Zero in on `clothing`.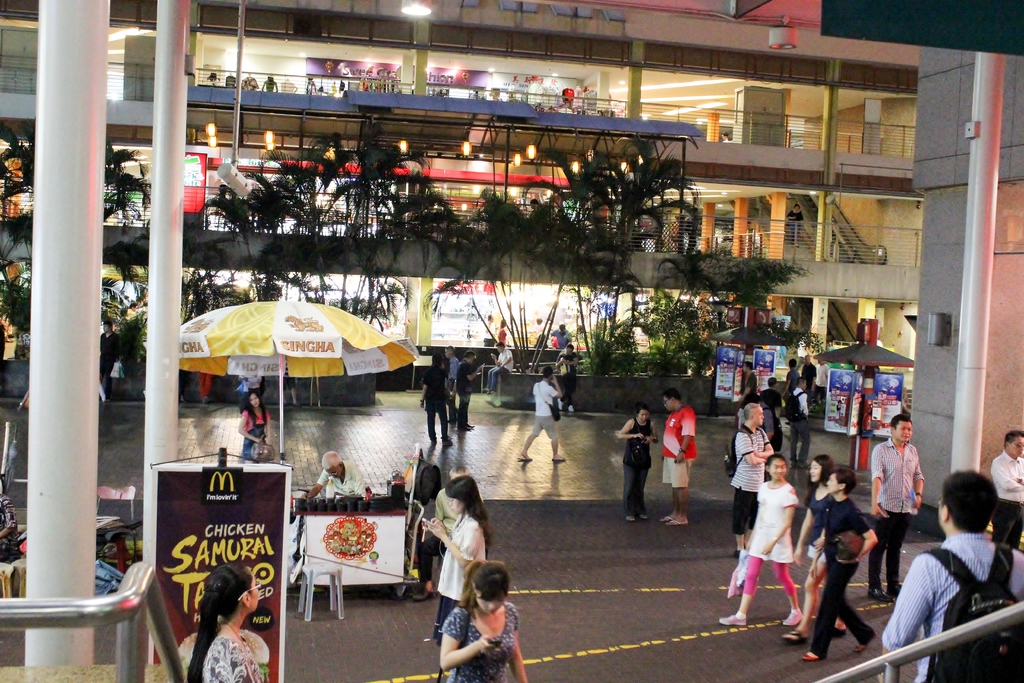
Zeroed in: (left=803, top=361, right=815, bottom=388).
